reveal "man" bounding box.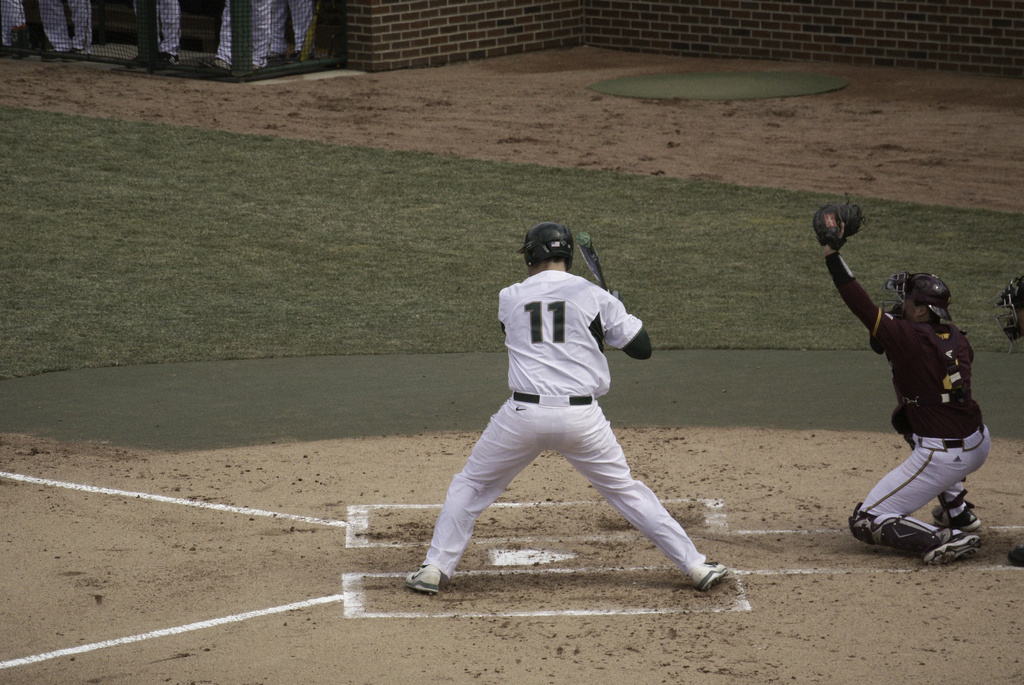
Revealed: detection(813, 248, 996, 568).
